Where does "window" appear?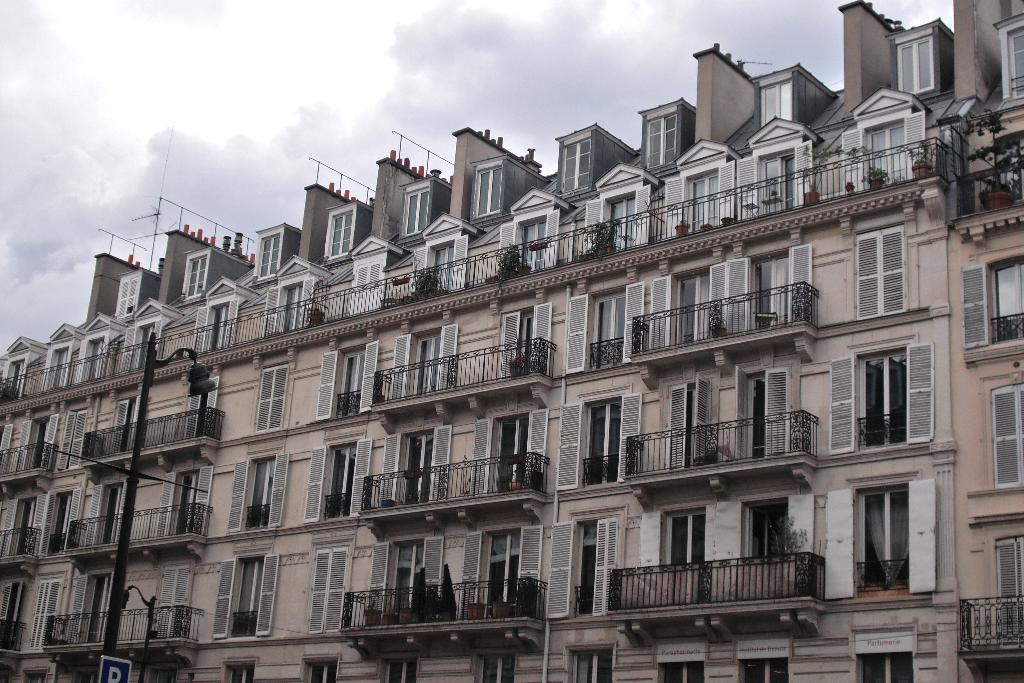
Appears at bbox=(545, 509, 632, 625).
